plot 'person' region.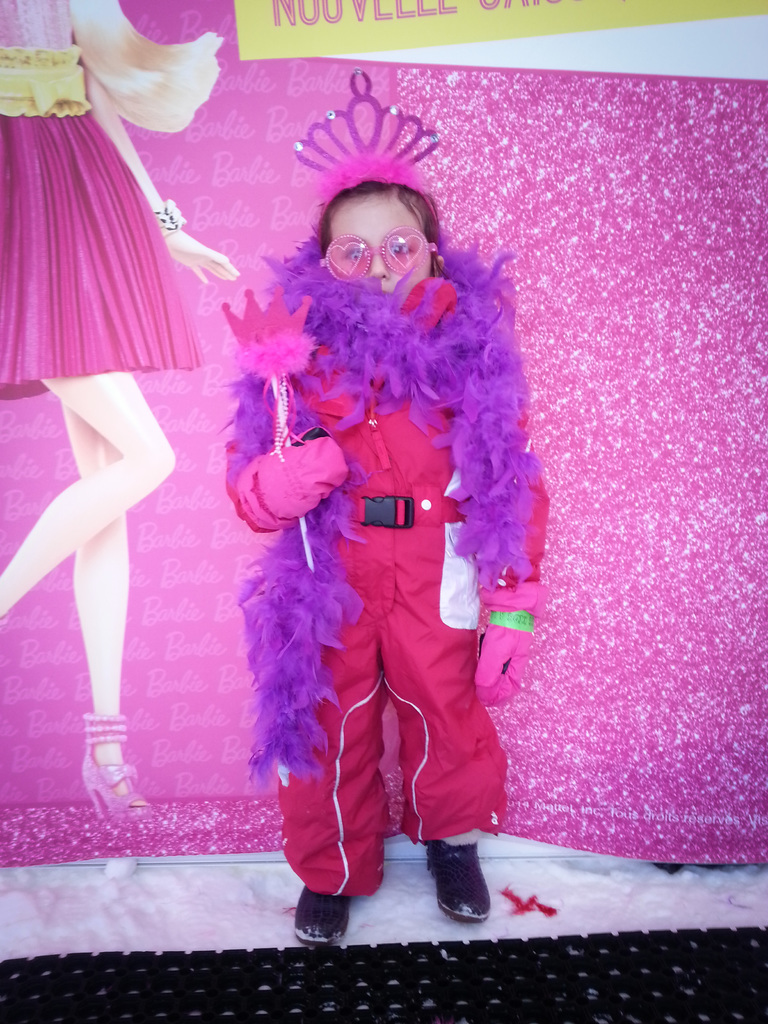
Plotted at <region>180, 98, 547, 932</region>.
